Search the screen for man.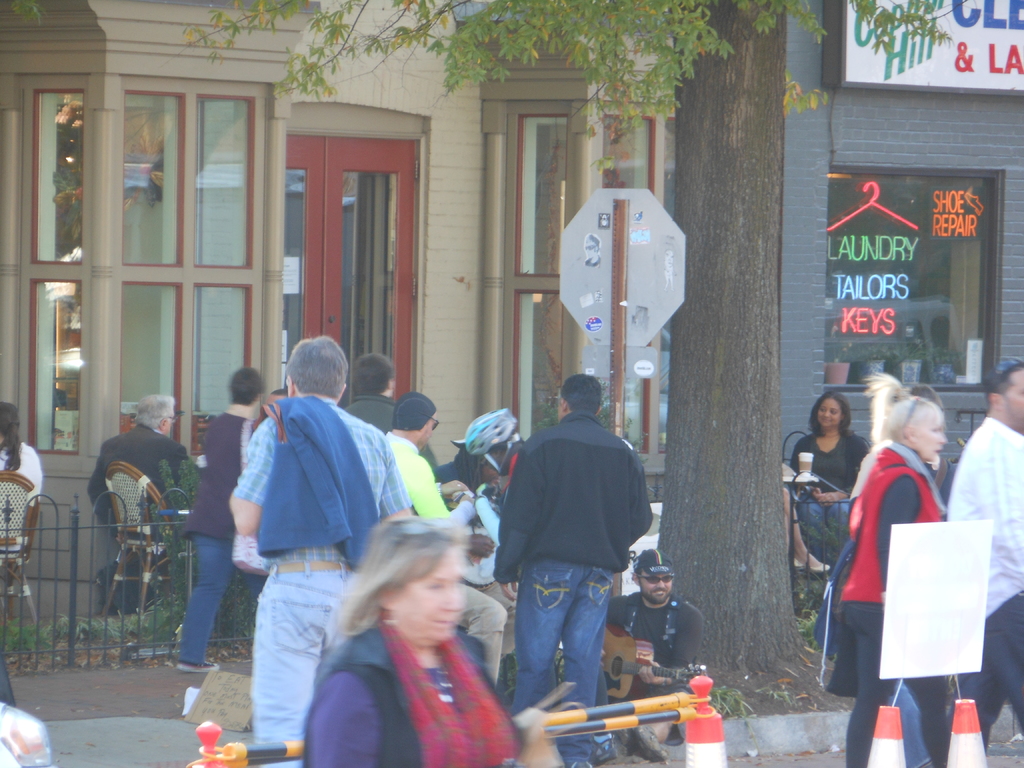
Found at (left=383, top=394, right=474, bottom=529).
